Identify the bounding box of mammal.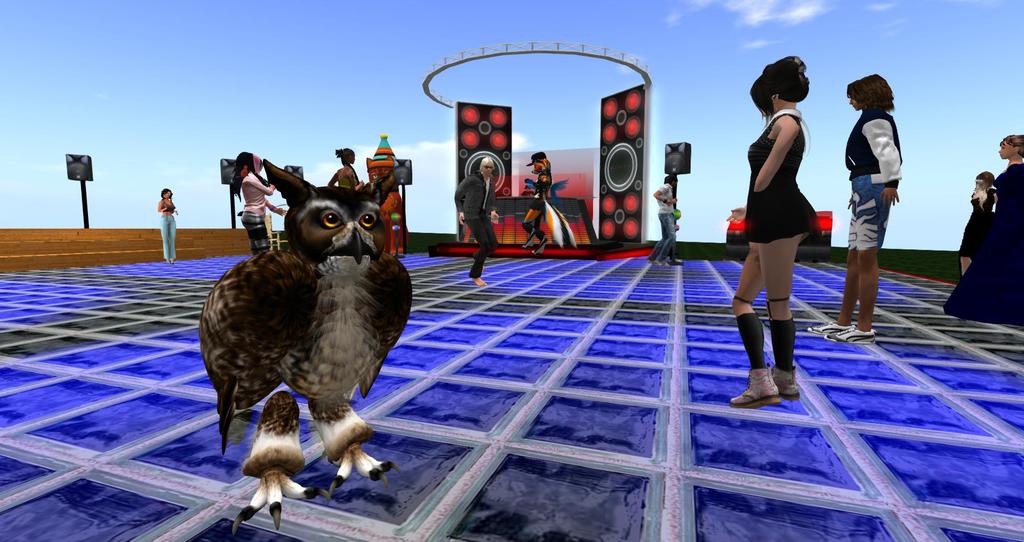
x1=729 y1=54 x2=820 y2=410.
